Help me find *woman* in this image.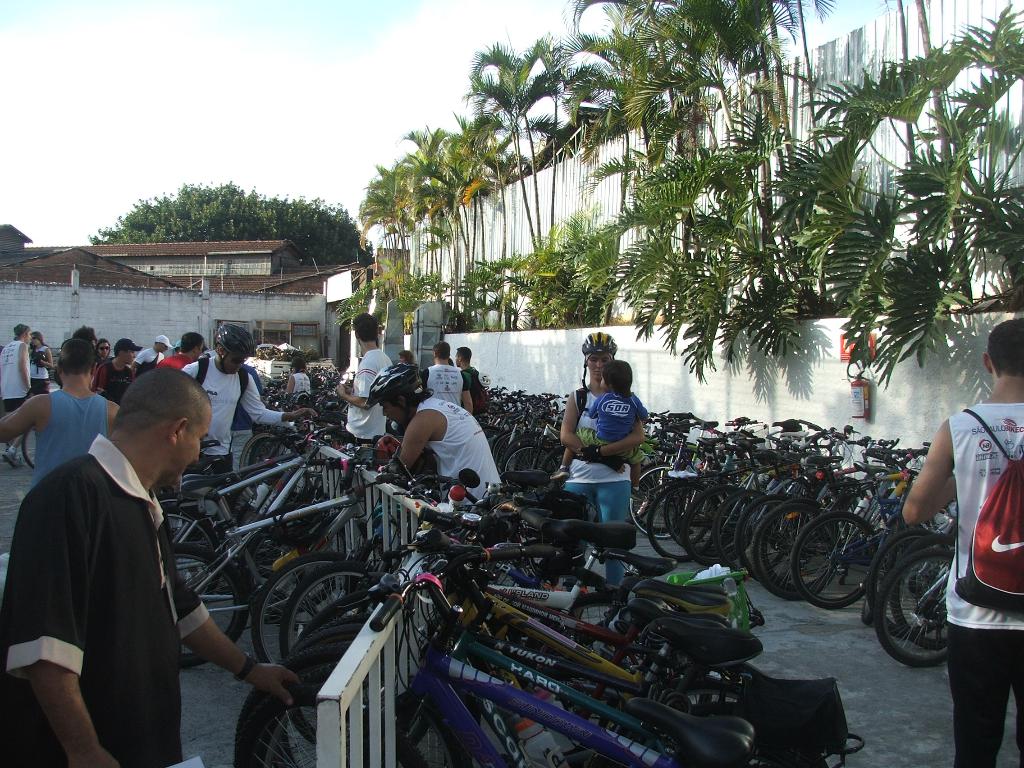
Found it: [287,358,314,403].
